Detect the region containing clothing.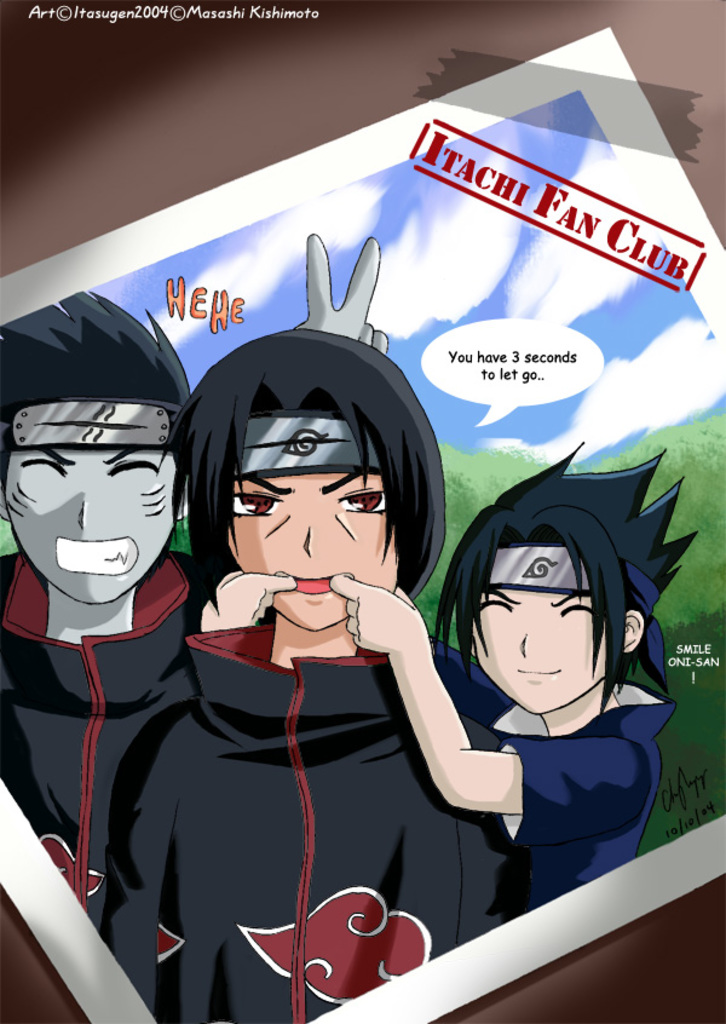
0:545:215:1003.
